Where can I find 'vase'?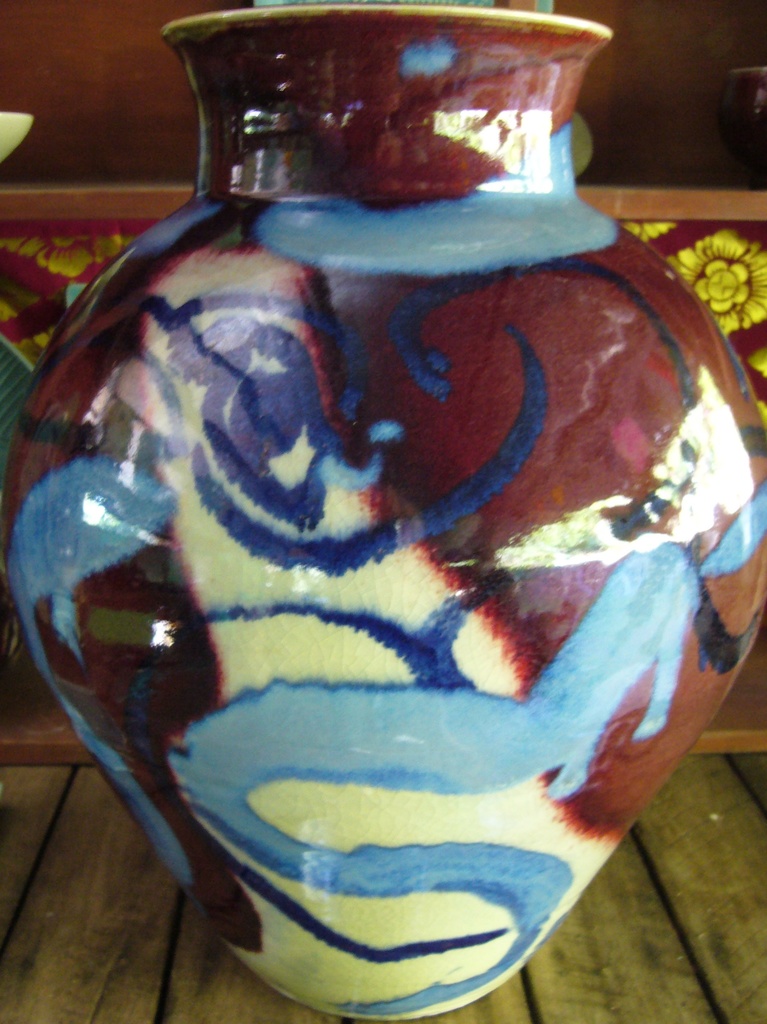
You can find it at locate(6, 6, 766, 1023).
